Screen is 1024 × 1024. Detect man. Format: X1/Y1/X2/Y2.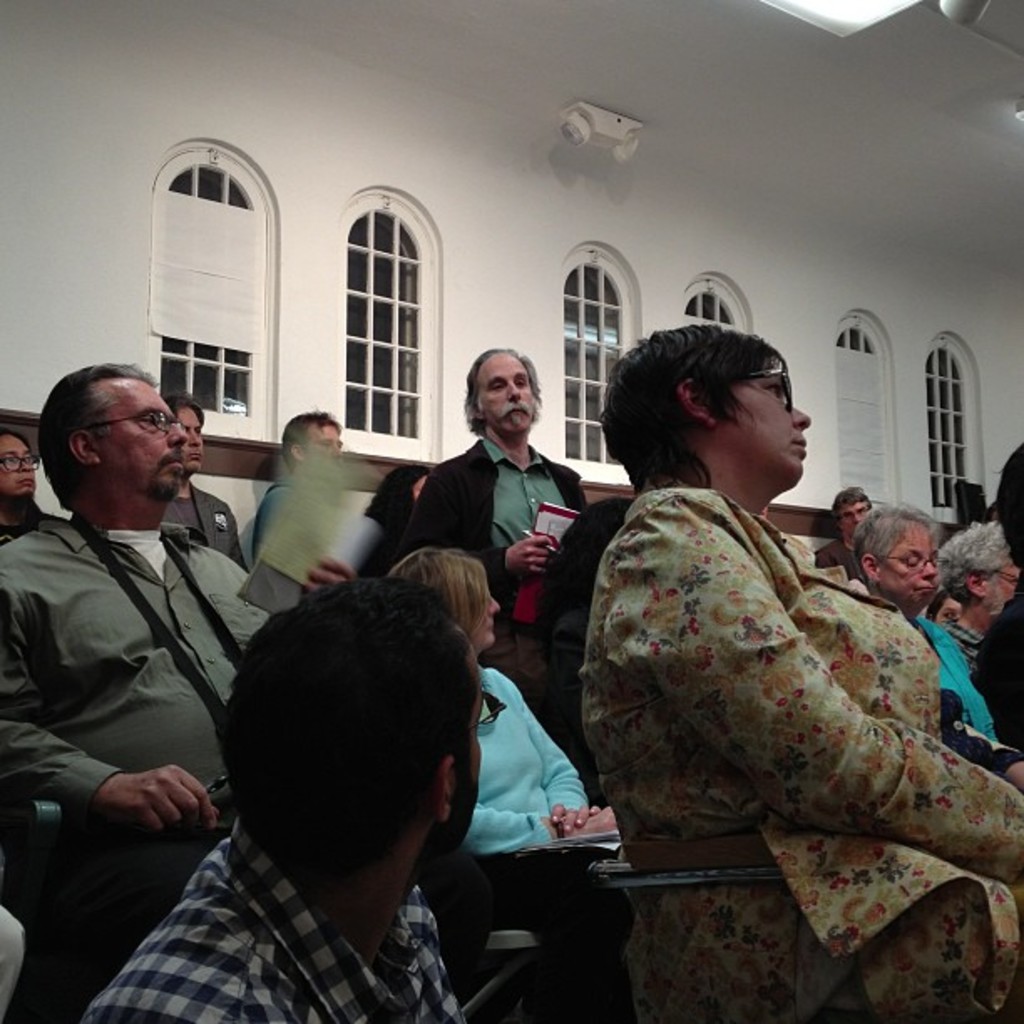
248/402/340/566.
